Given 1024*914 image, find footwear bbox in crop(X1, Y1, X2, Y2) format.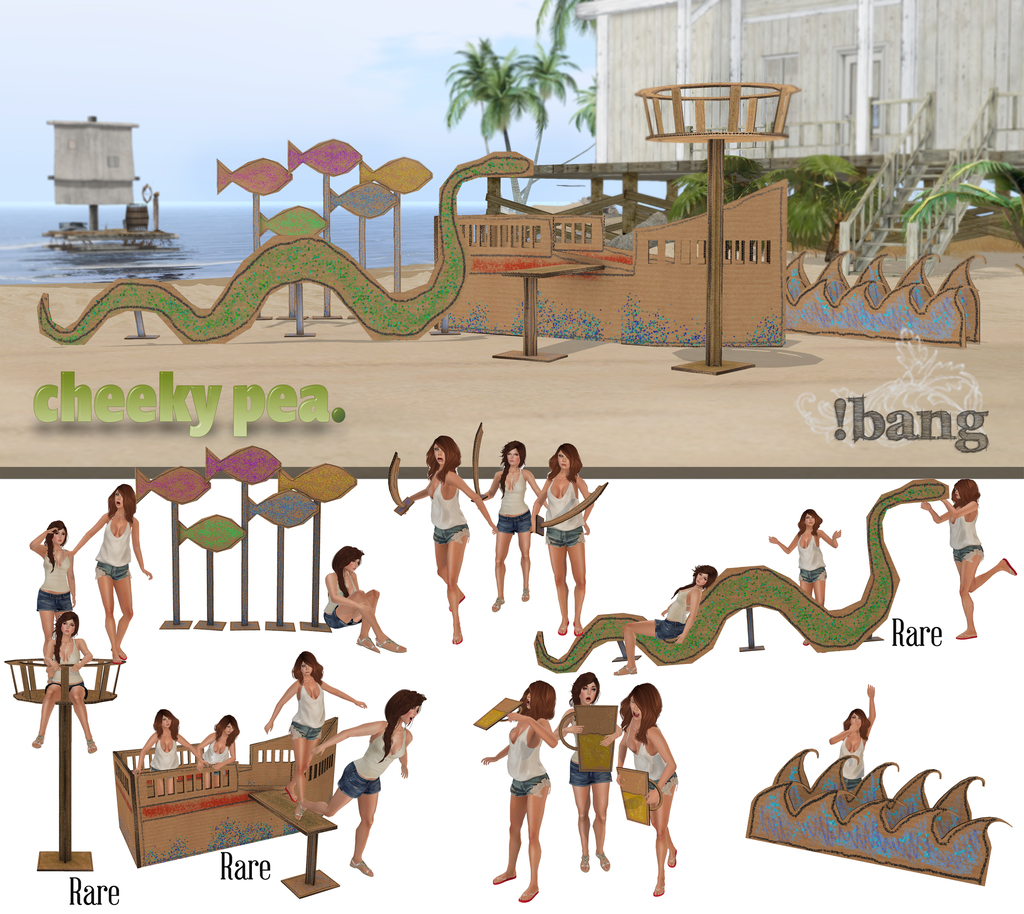
crop(654, 885, 665, 894).
